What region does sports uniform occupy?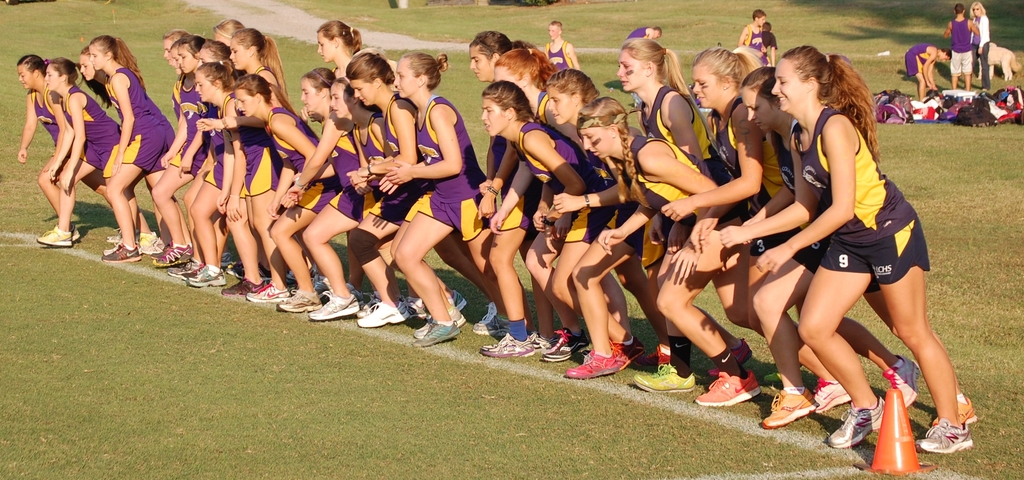
710:92:791:221.
